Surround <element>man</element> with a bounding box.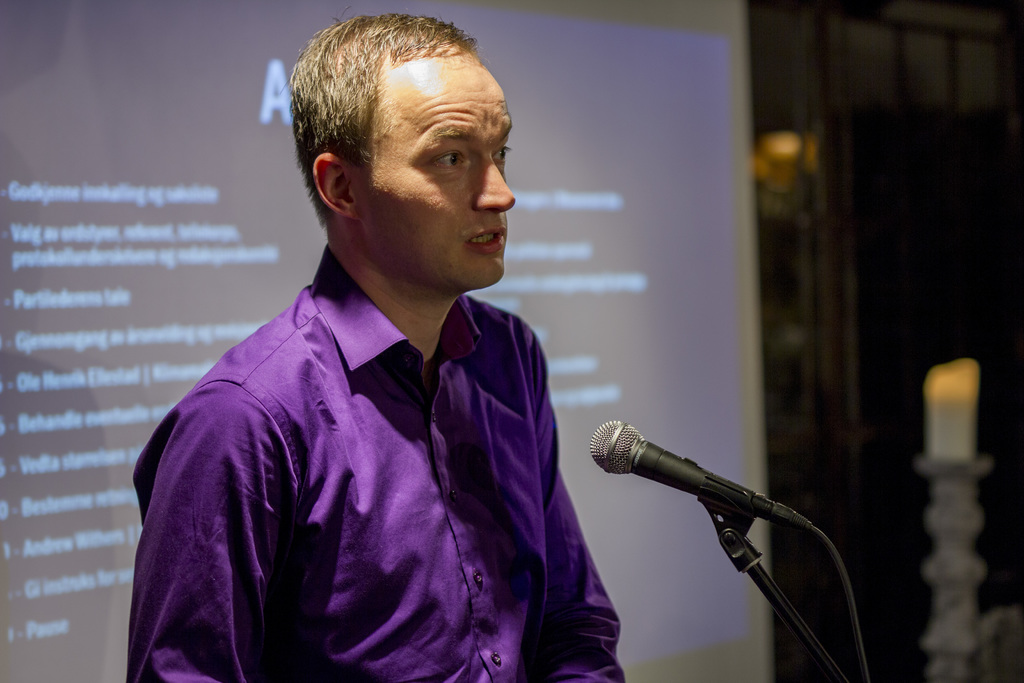
[138, 18, 634, 677].
